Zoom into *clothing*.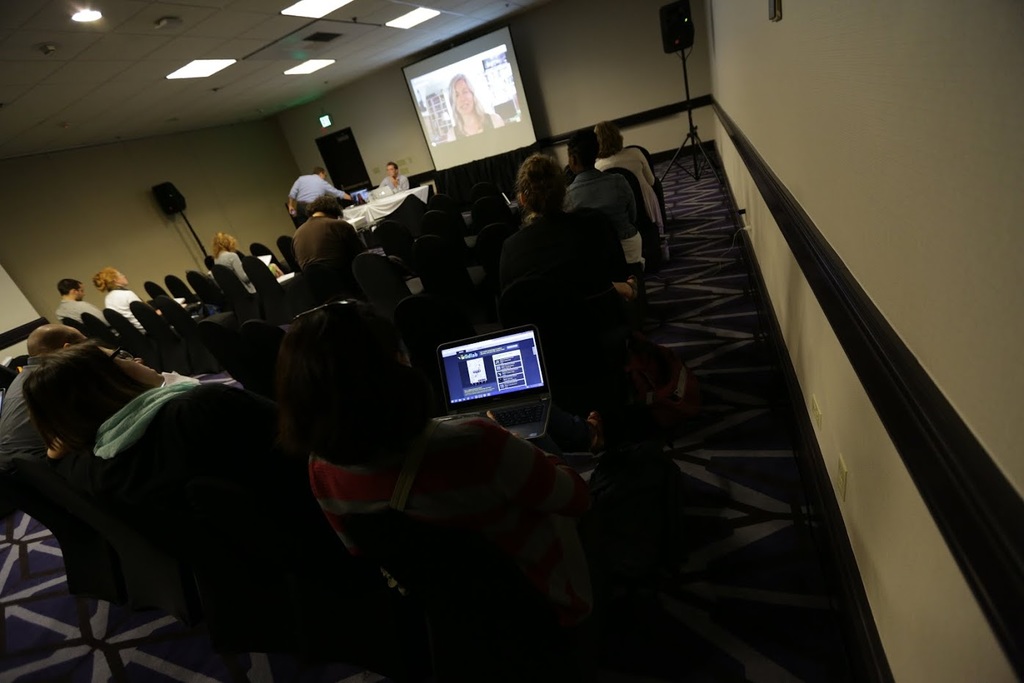
Zoom target: 319 458 648 617.
